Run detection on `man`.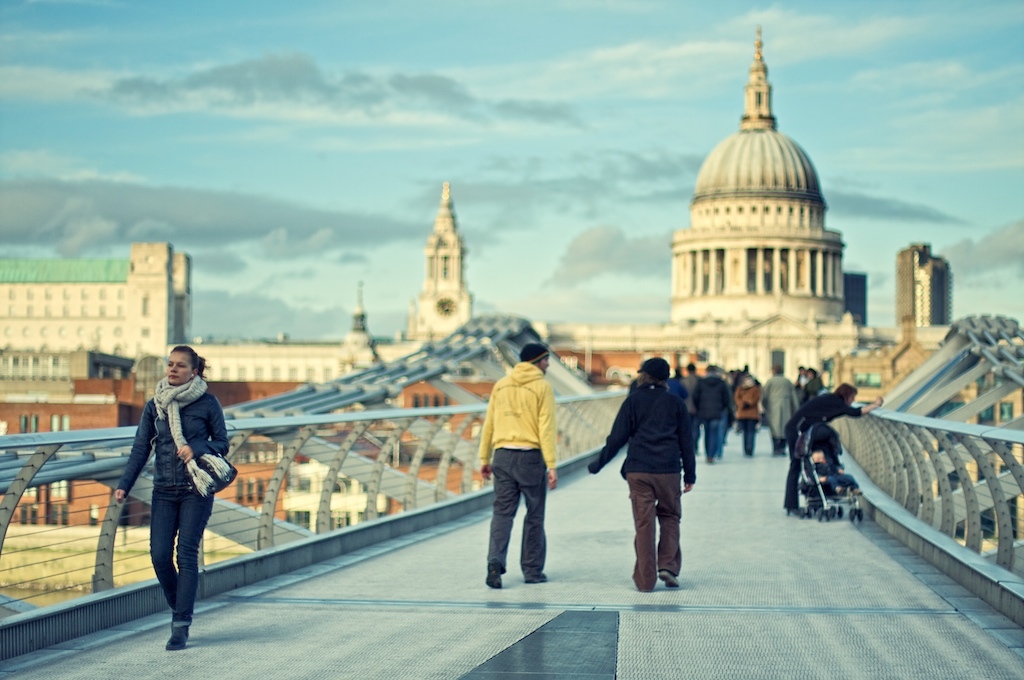
Result: 586 356 690 593.
